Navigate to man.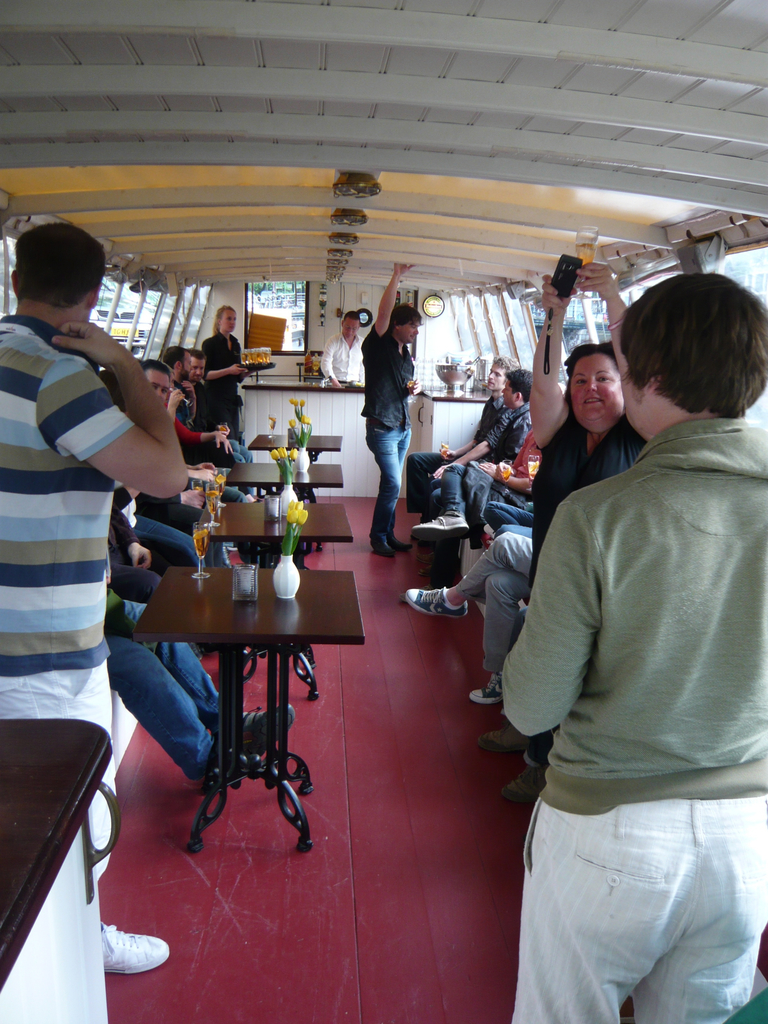
Navigation target: bbox(422, 364, 539, 536).
